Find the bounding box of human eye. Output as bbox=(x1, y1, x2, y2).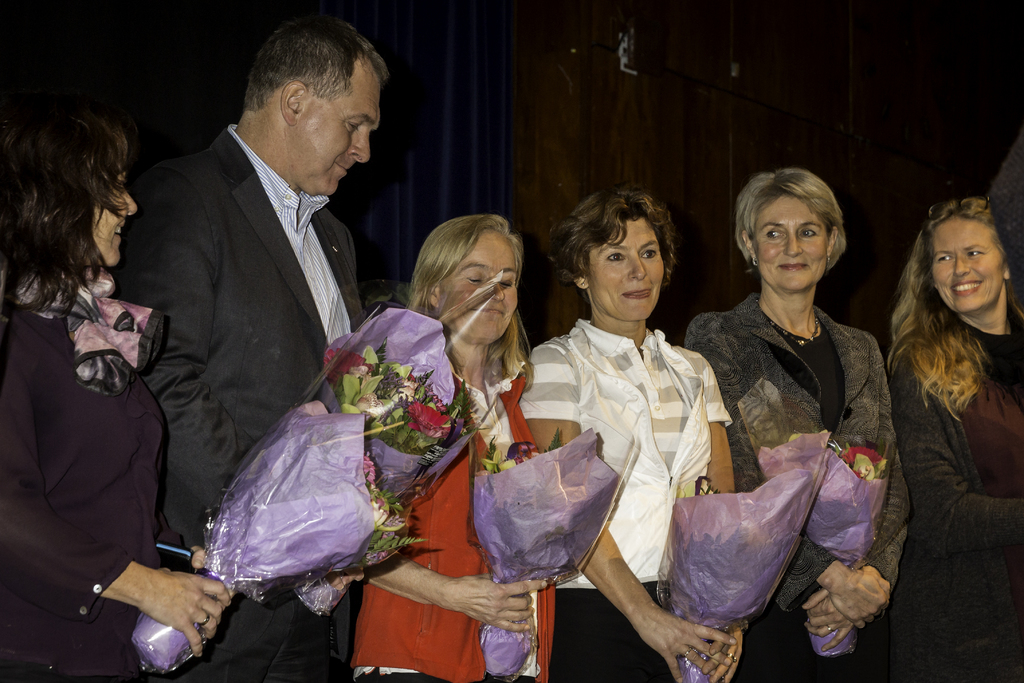
bbox=(499, 274, 516, 291).
